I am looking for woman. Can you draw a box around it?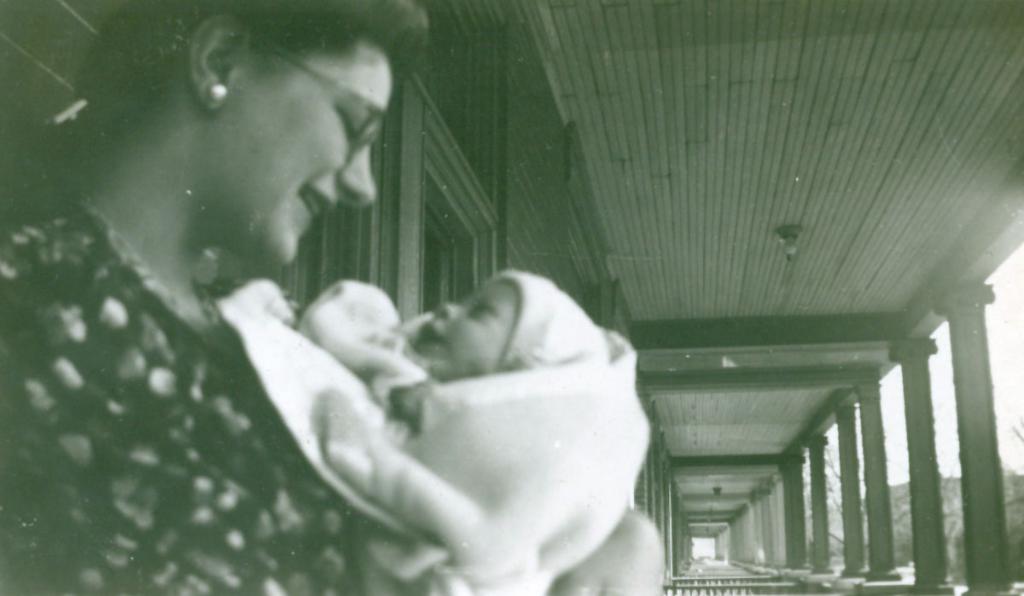
Sure, the bounding box is <bbox>0, 0, 666, 595</bbox>.
